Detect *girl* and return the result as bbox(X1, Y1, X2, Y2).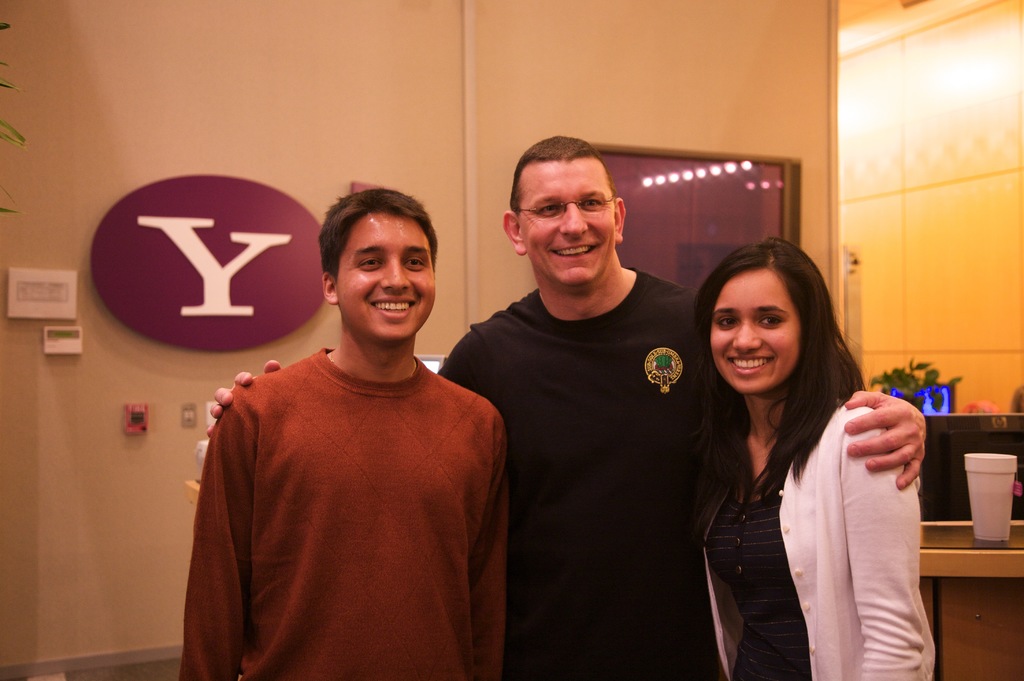
bbox(691, 236, 937, 680).
